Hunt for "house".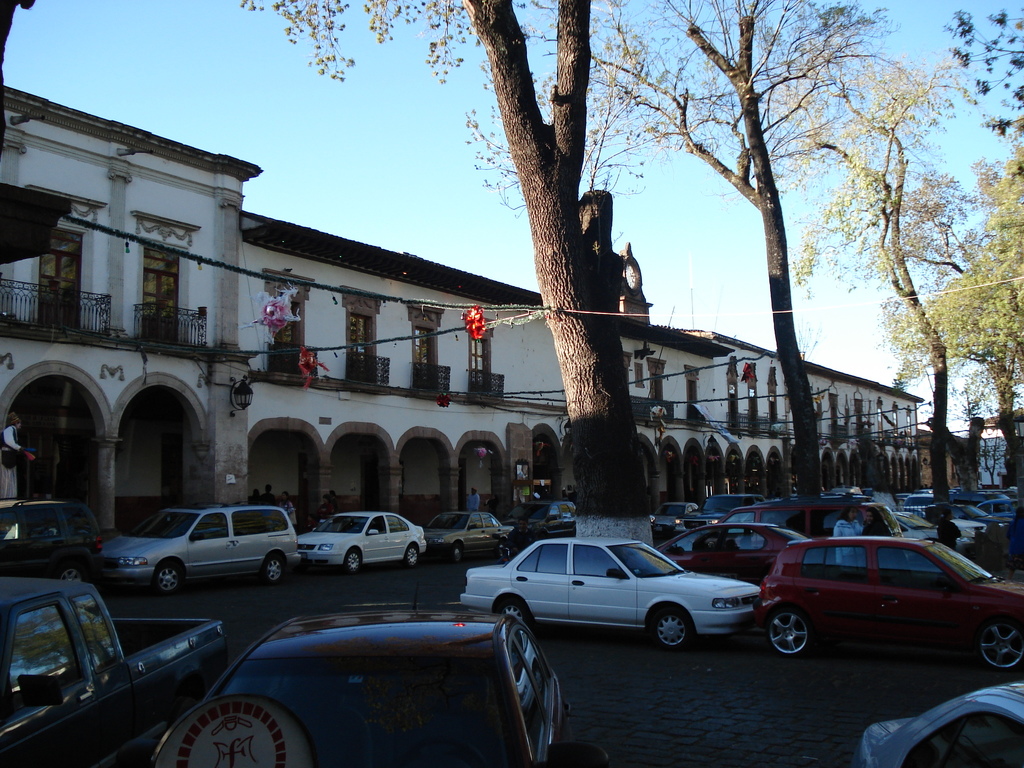
Hunted down at x1=0 y1=0 x2=925 y2=562.
